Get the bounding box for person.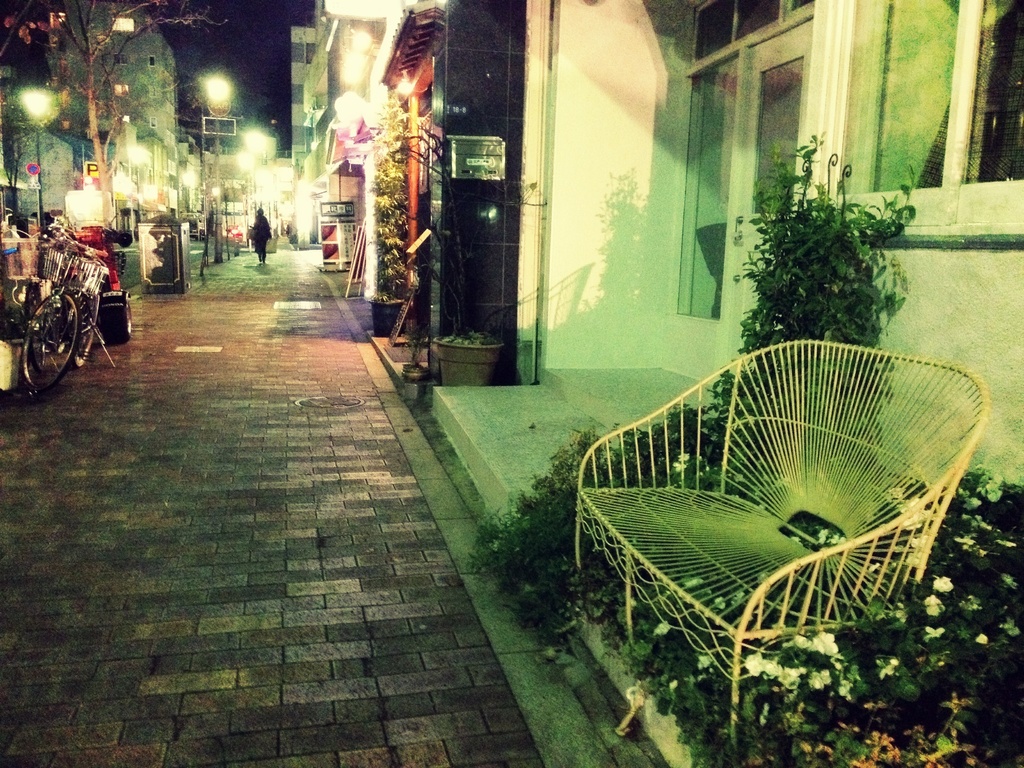
[x1=248, y1=203, x2=272, y2=264].
